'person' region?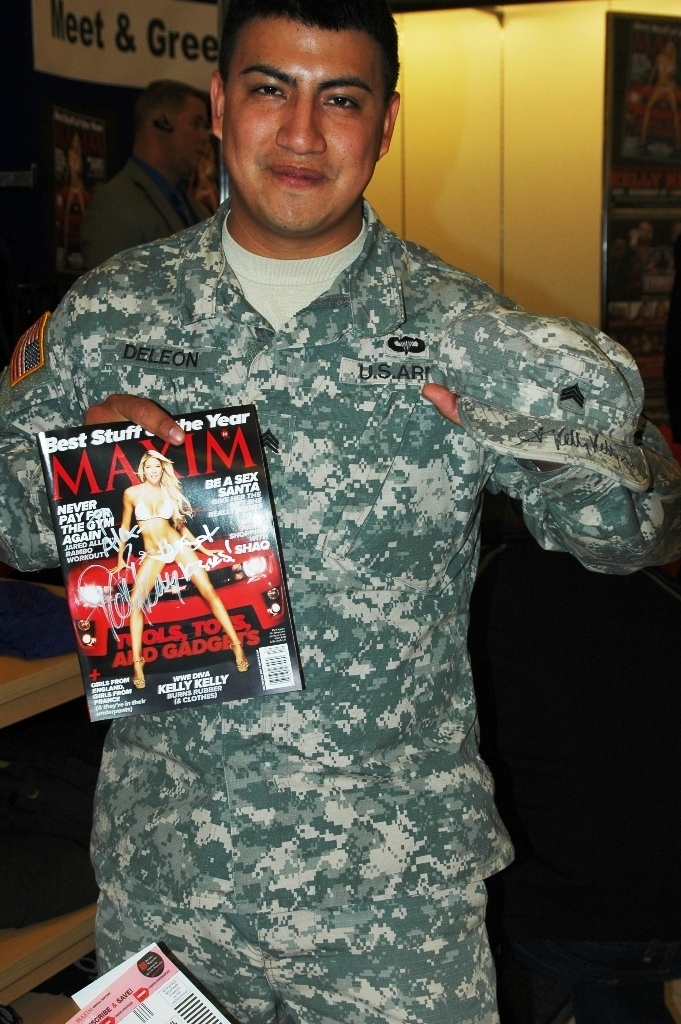
bbox=[108, 447, 248, 689]
